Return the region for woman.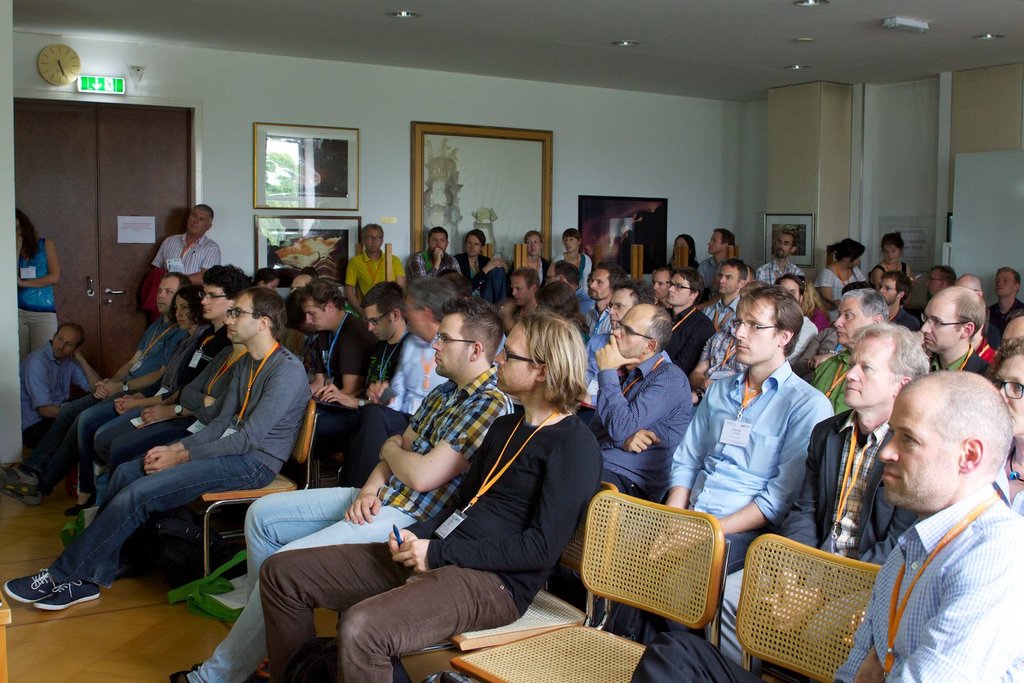
[x1=980, y1=336, x2=1023, y2=516].
